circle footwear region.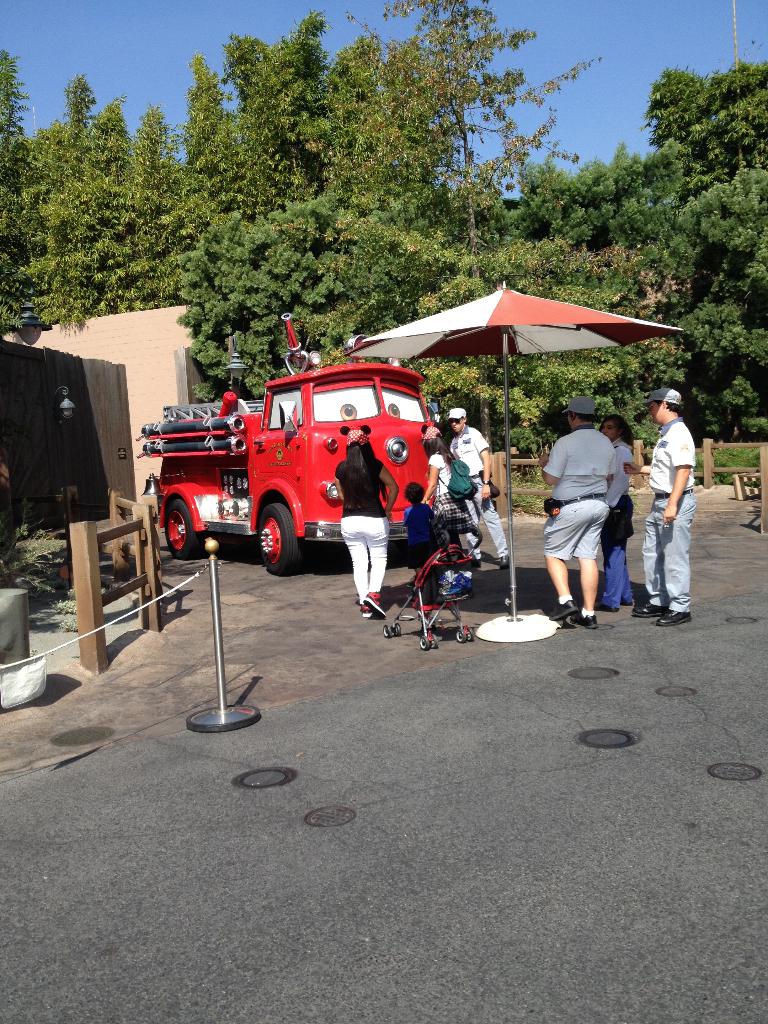
Region: box=[364, 590, 388, 618].
